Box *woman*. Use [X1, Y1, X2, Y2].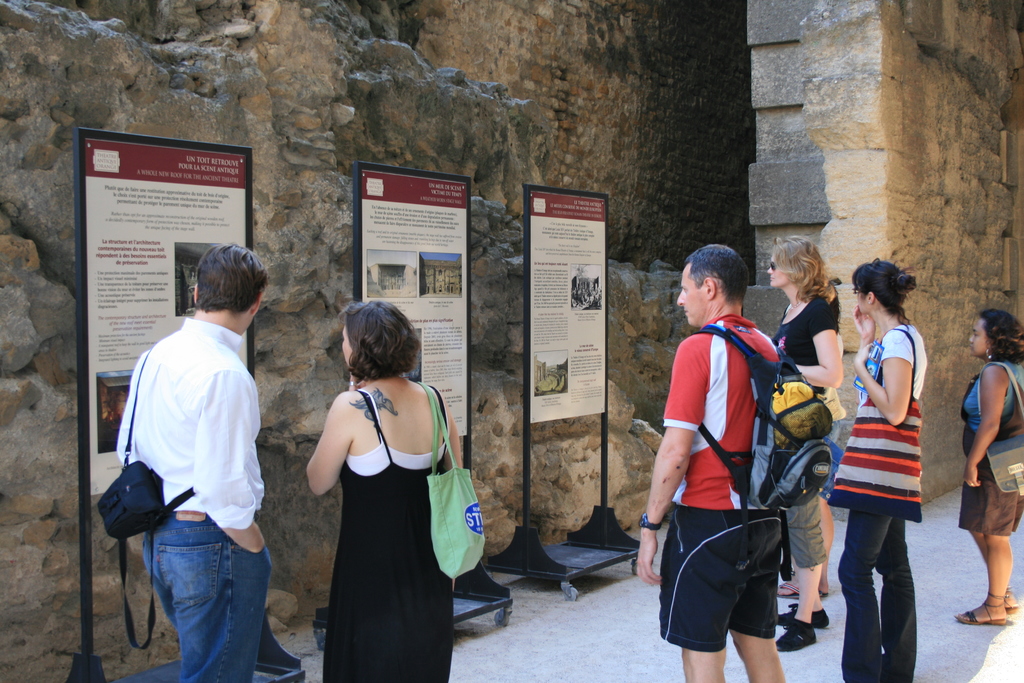
[297, 300, 472, 668].
